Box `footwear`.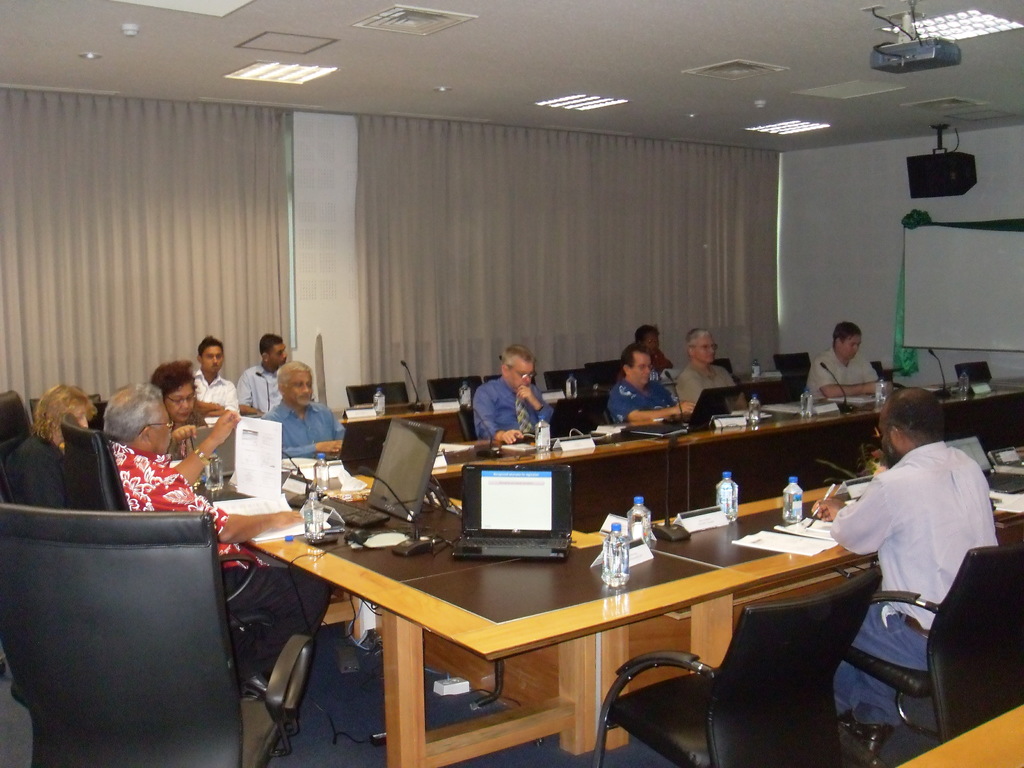
crop(334, 644, 364, 675).
